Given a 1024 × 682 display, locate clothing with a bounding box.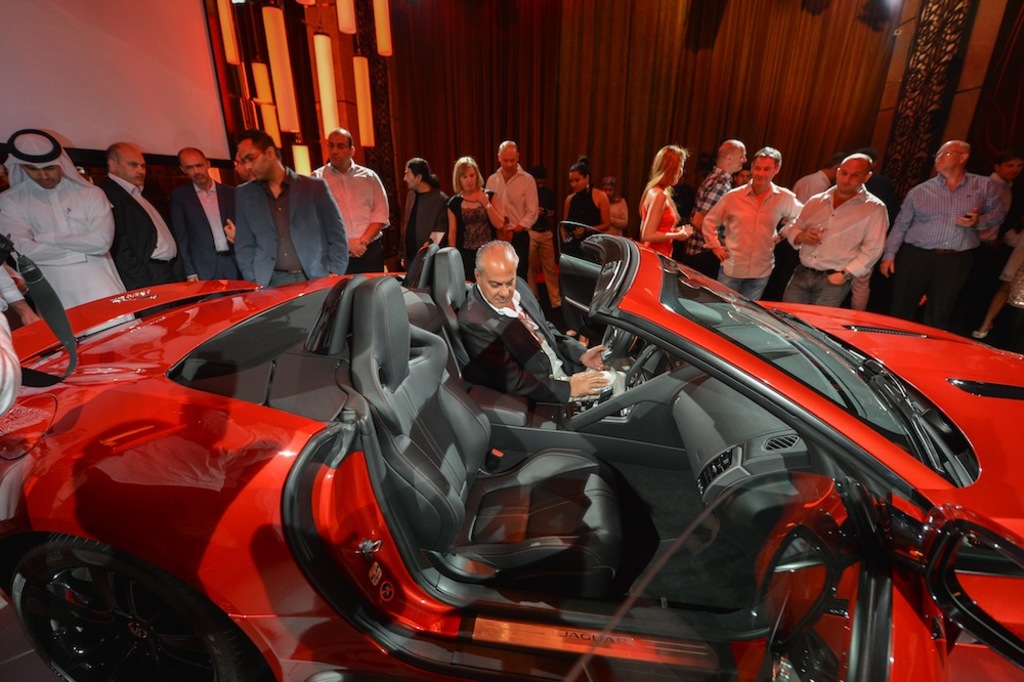
Located: {"x1": 311, "y1": 161, "x2": 395, "y2": 270}.
